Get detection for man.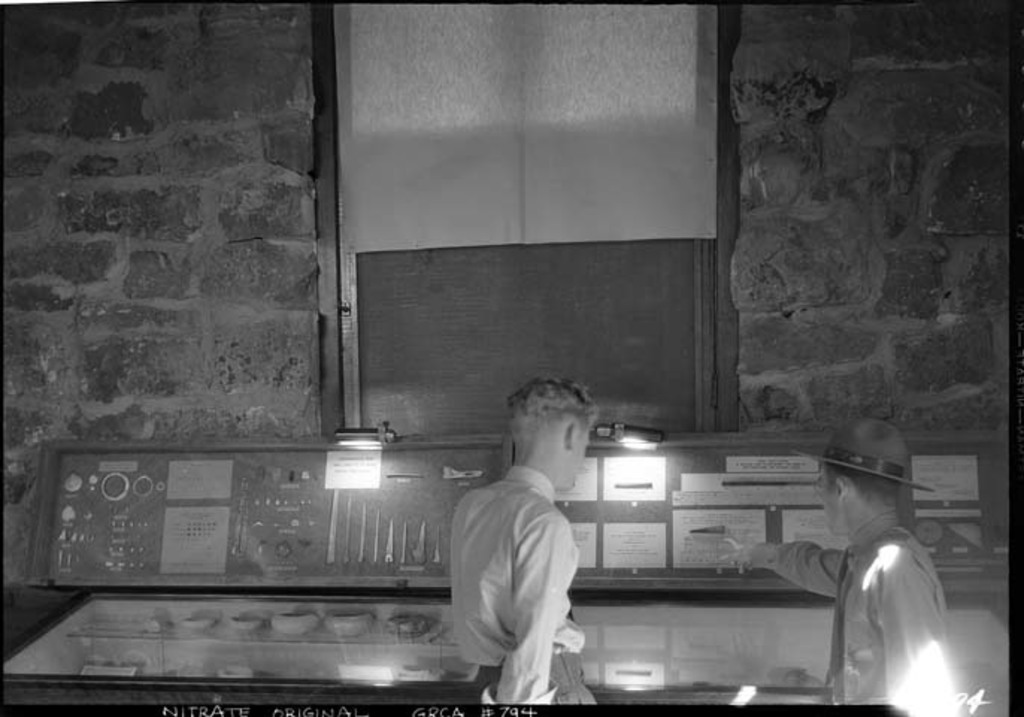
Detection: <bbox>437, 379, 619, 708</bbox>.
